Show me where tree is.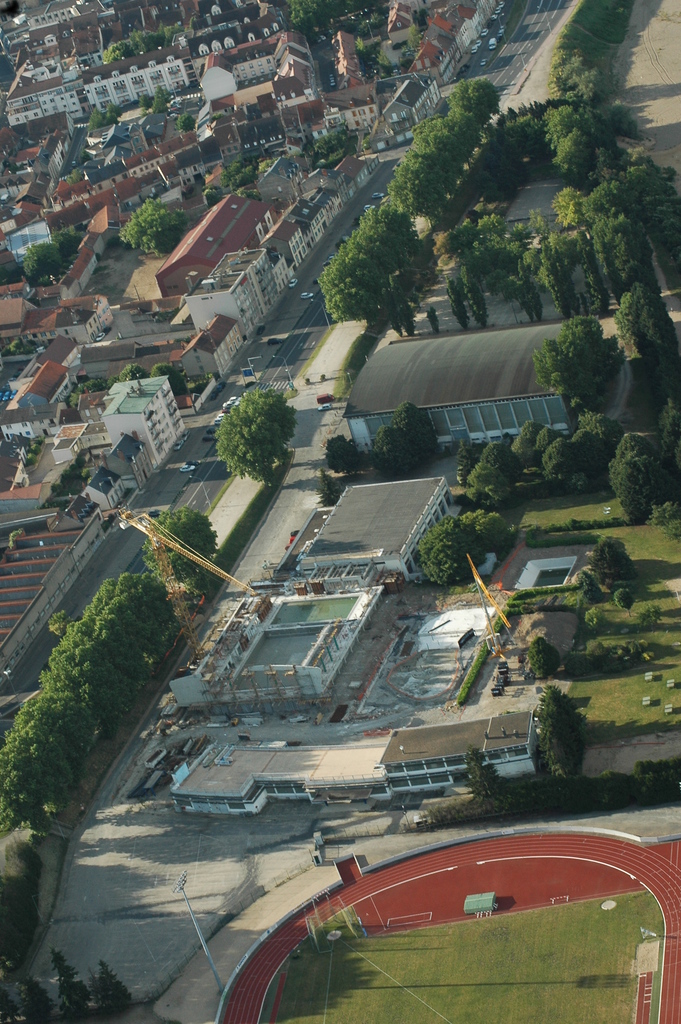
tree is at x1=289 y1=118 x2=352 y2=175.
